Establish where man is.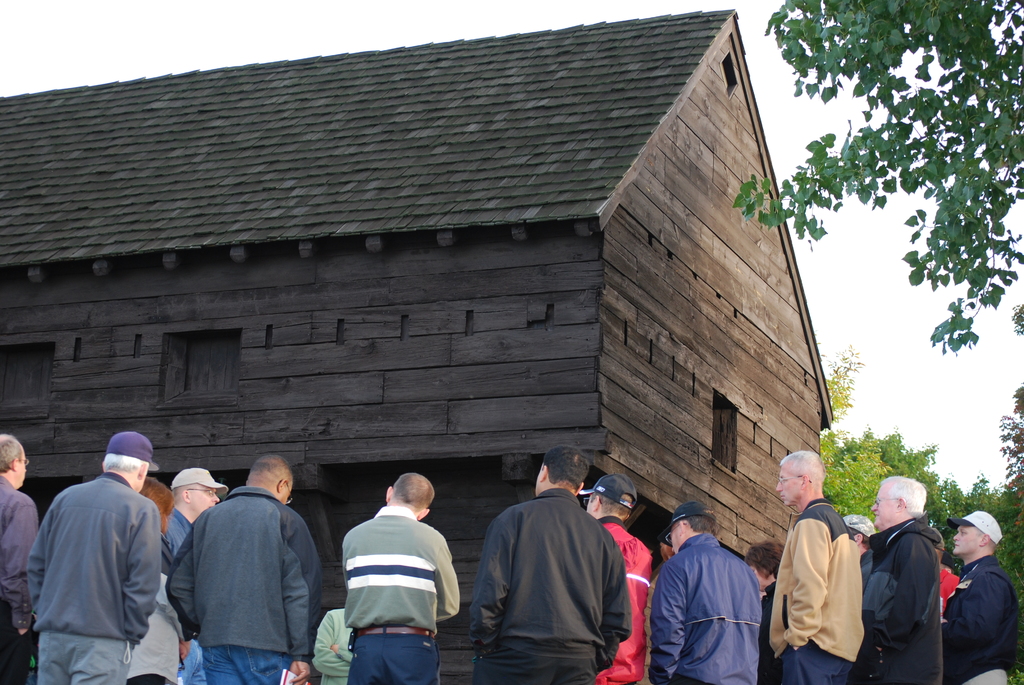
Established at [644, 496, 766, 684].
